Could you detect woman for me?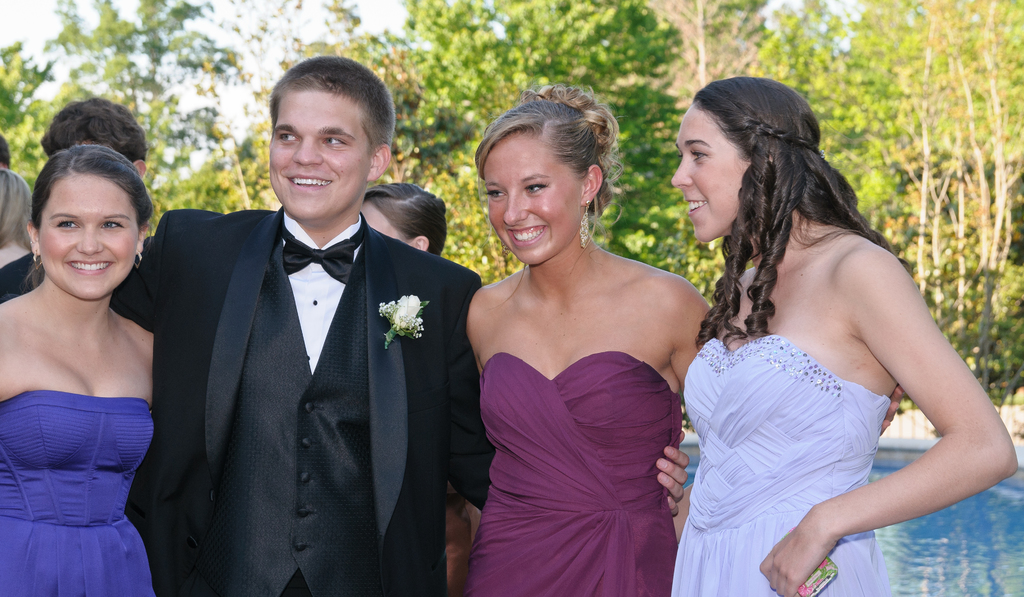
Detection result: box=[0, 144, 158, 596].
